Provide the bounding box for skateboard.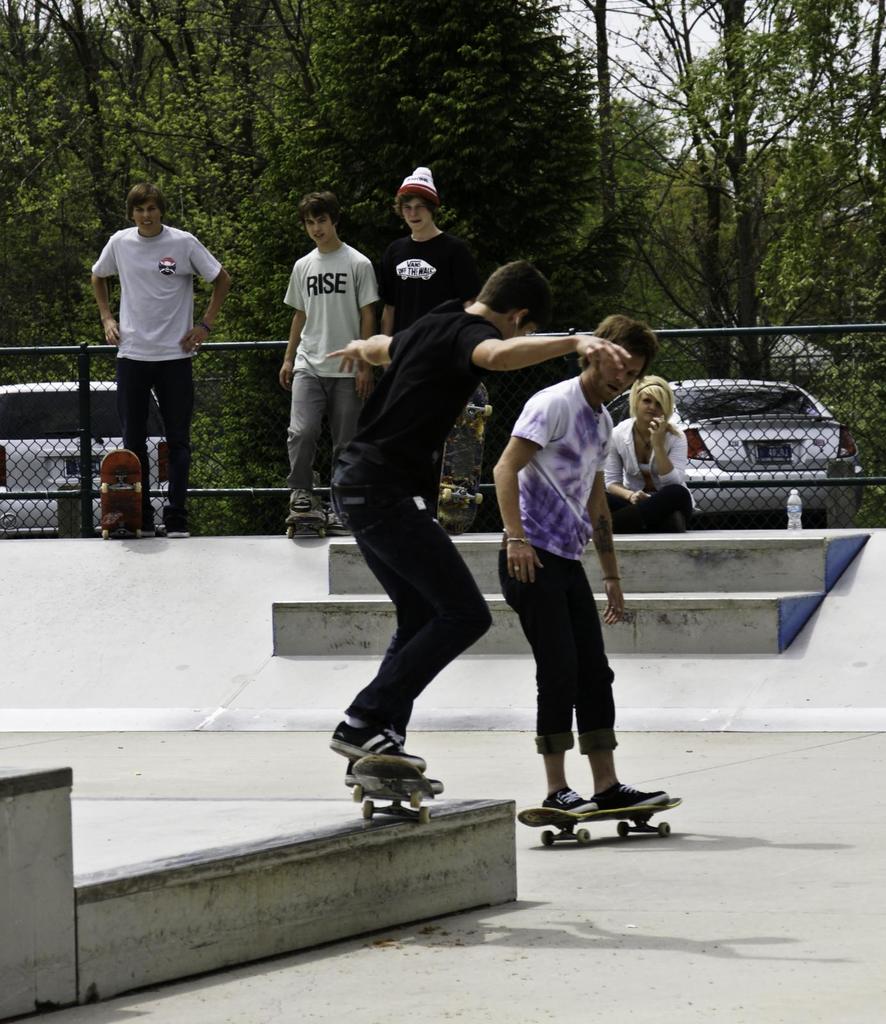
box=[523, 801, 676, 847].
